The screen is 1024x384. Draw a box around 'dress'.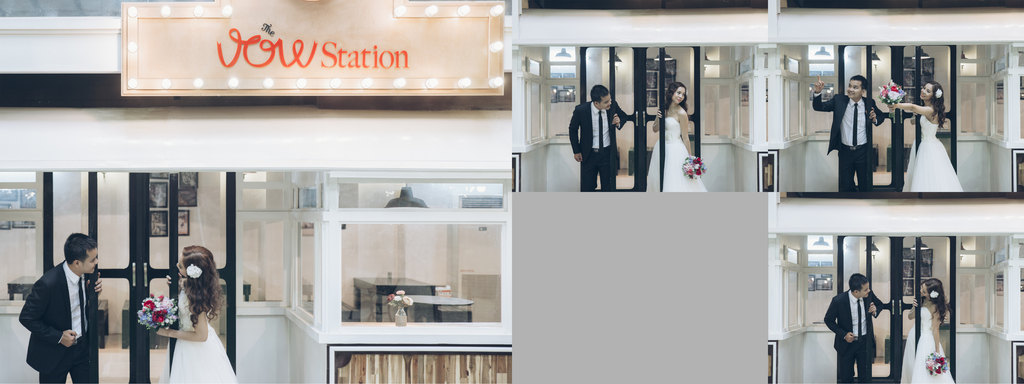
bbox(901, 310, 954, 383).
